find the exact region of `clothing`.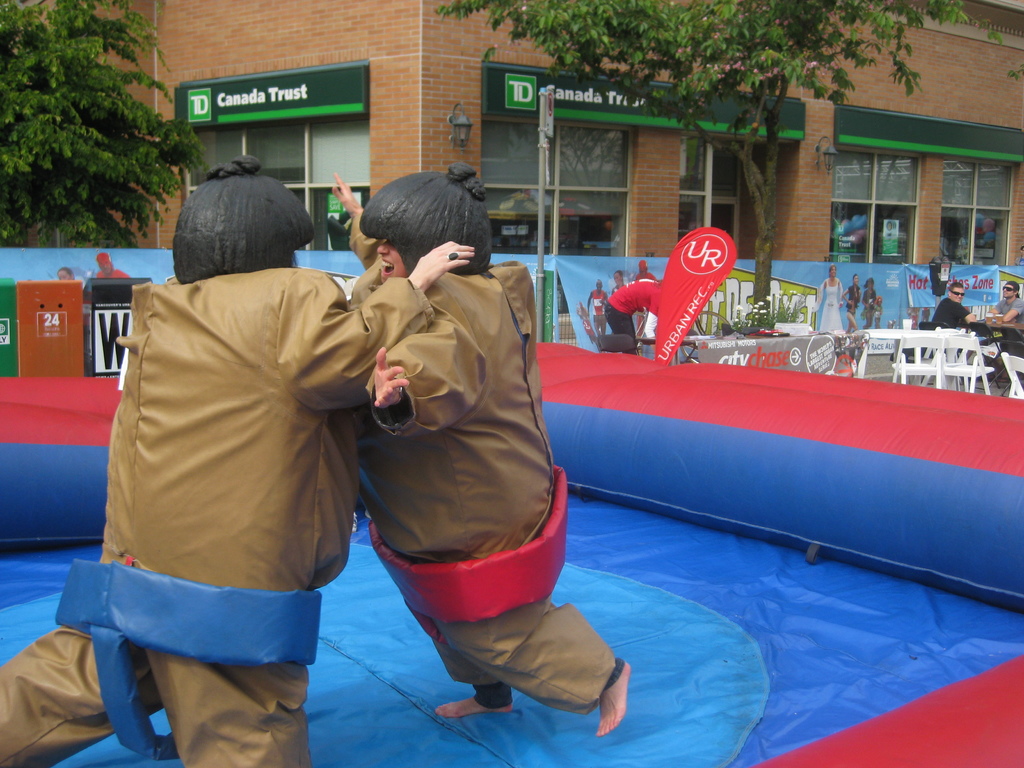
Exact region: <box>0,267,439,767</box>.
